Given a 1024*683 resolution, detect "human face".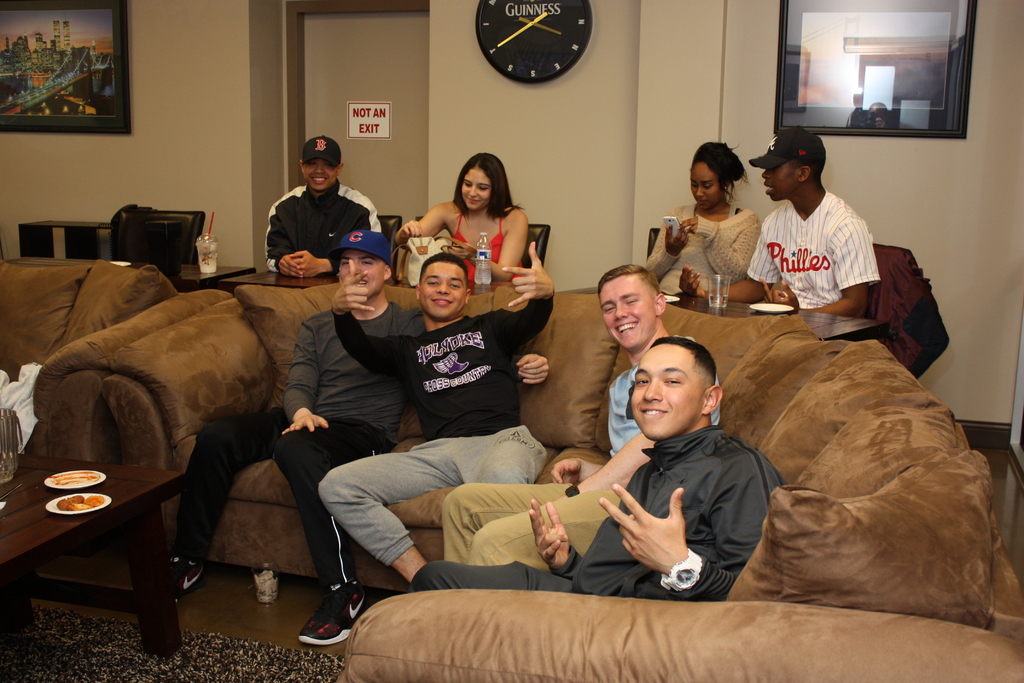
598/277/657/352.
